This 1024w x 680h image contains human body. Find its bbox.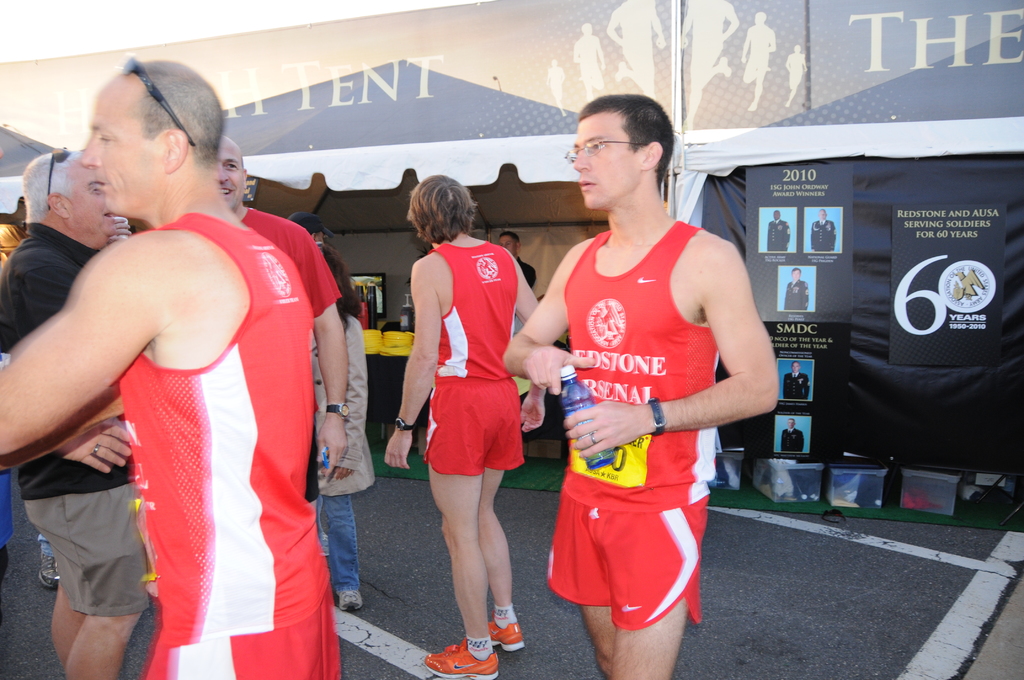
pyautogui.locateOnScreen(573, 26, 607, 108).
